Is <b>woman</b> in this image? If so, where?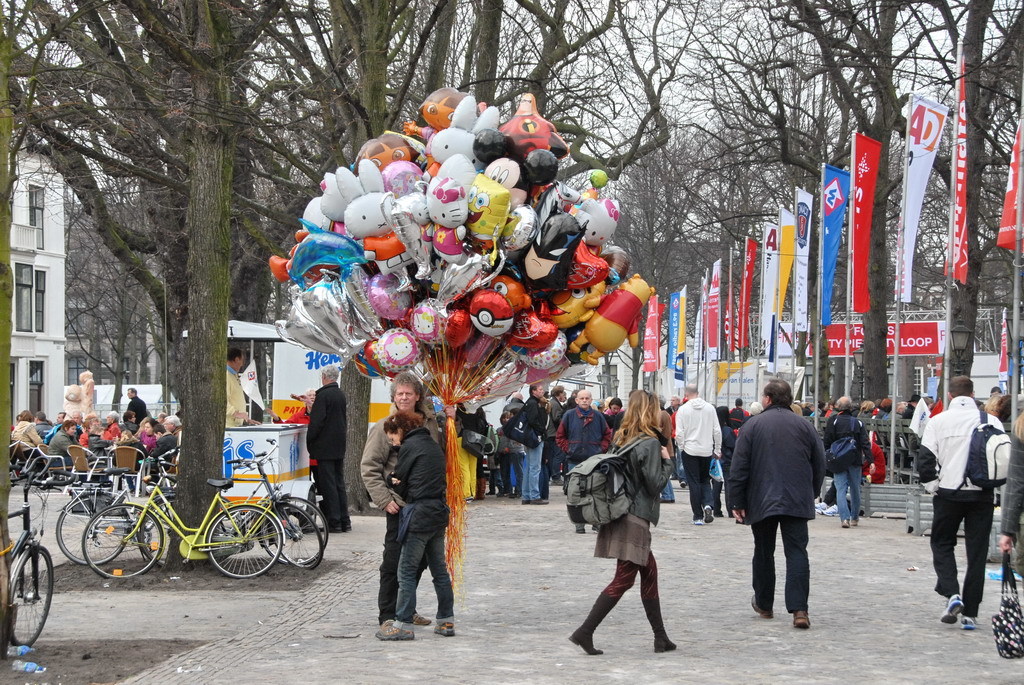
Yes, at {"left": 12, "top": 409, "right": 42, "bottom": 462}.
